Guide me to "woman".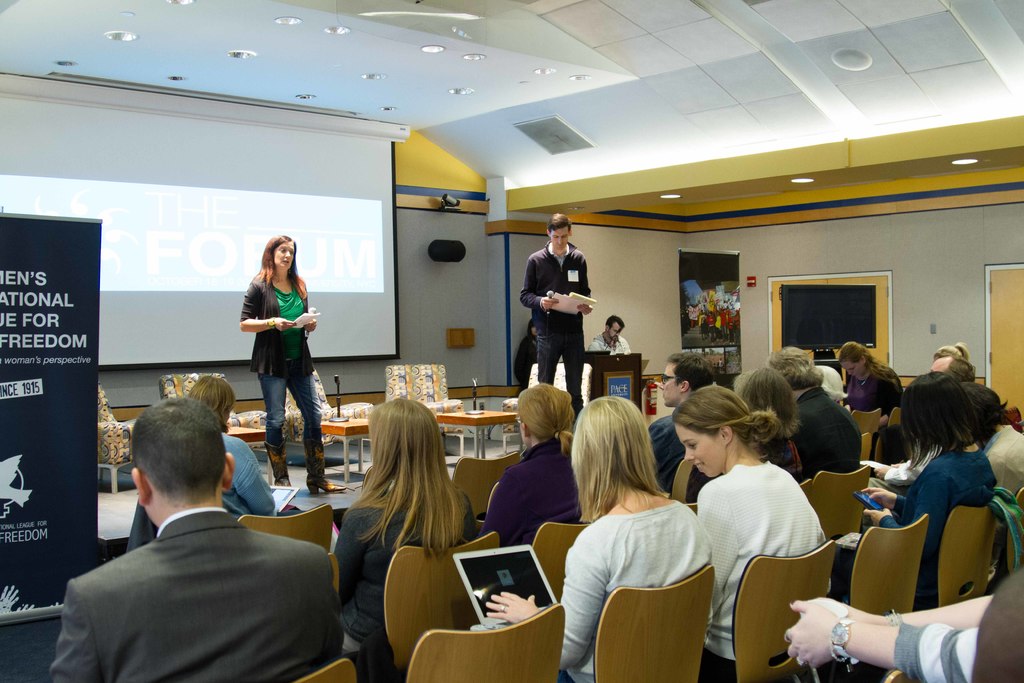
Guidance: (x1=319, y1=388, x2=482, y2=652).
